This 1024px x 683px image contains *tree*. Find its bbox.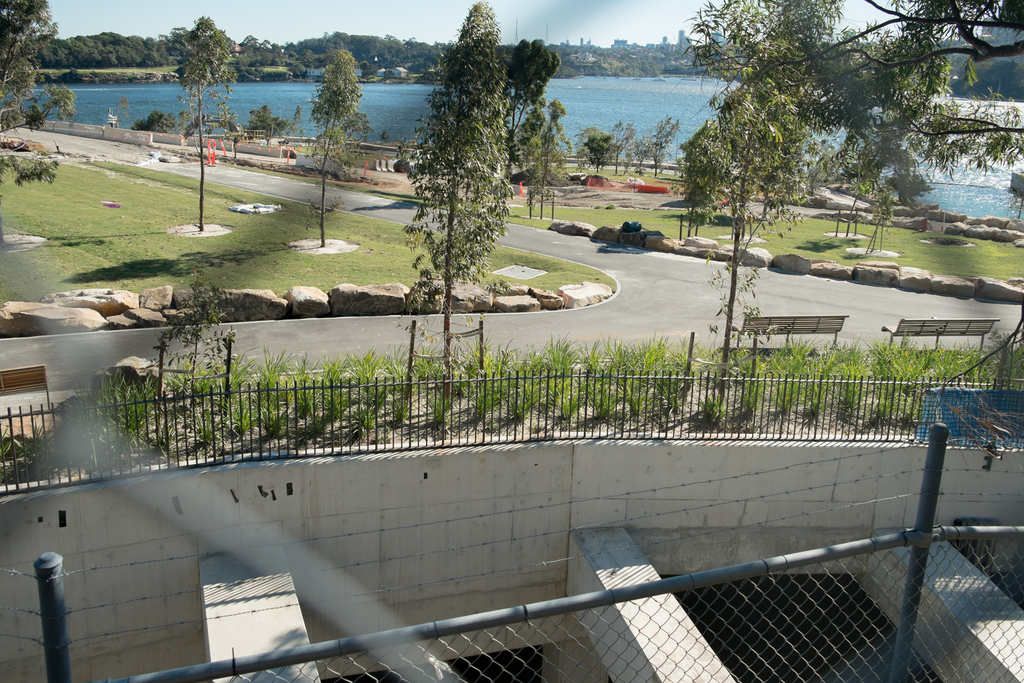
region(155, 15, 234, 231).
